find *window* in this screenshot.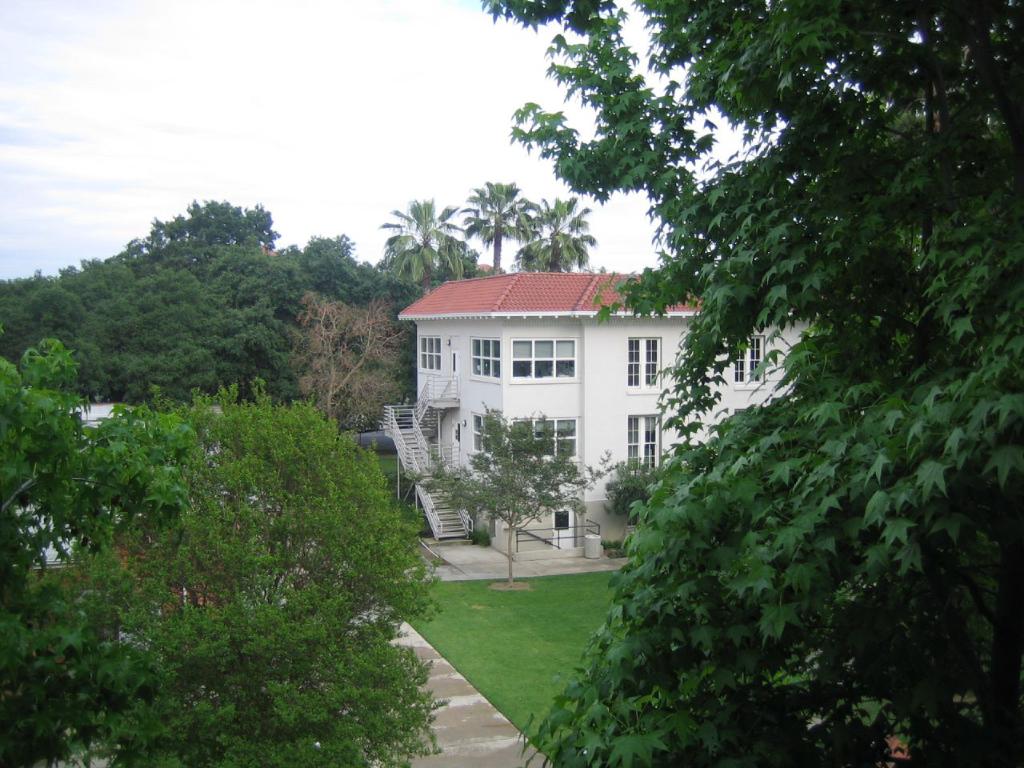
The bounding box for *window* is crop(626, 334, 670, 392).
